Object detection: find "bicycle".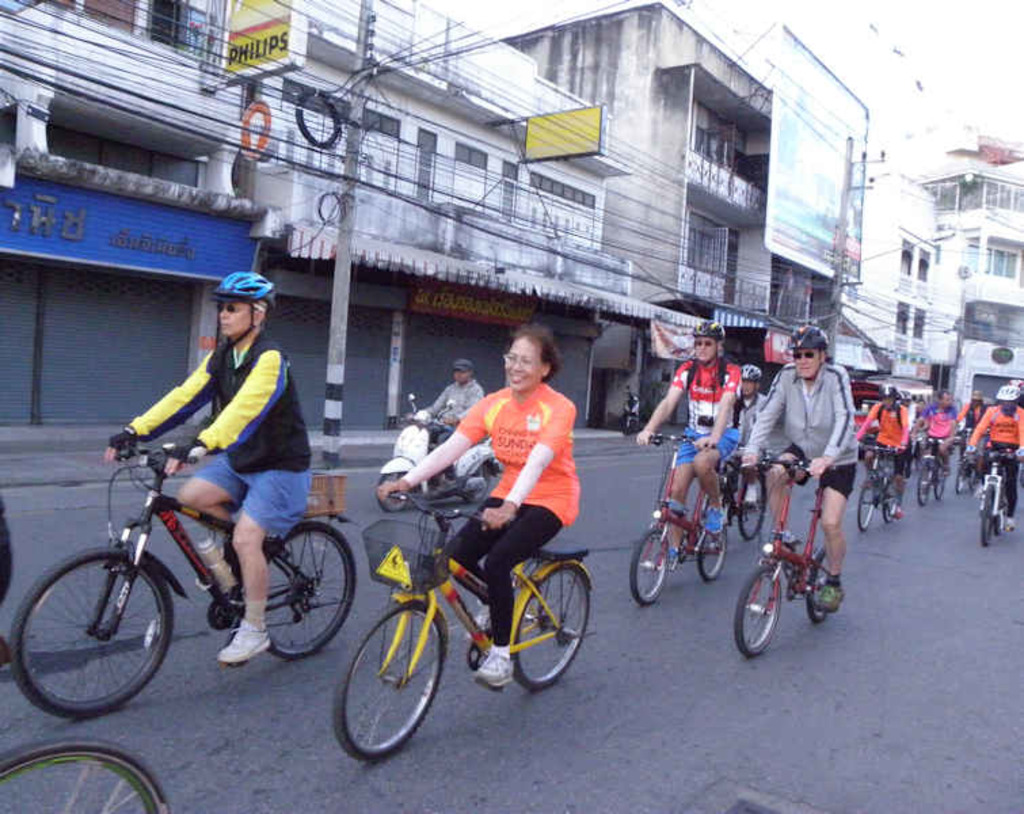
(344,479,602,734).
